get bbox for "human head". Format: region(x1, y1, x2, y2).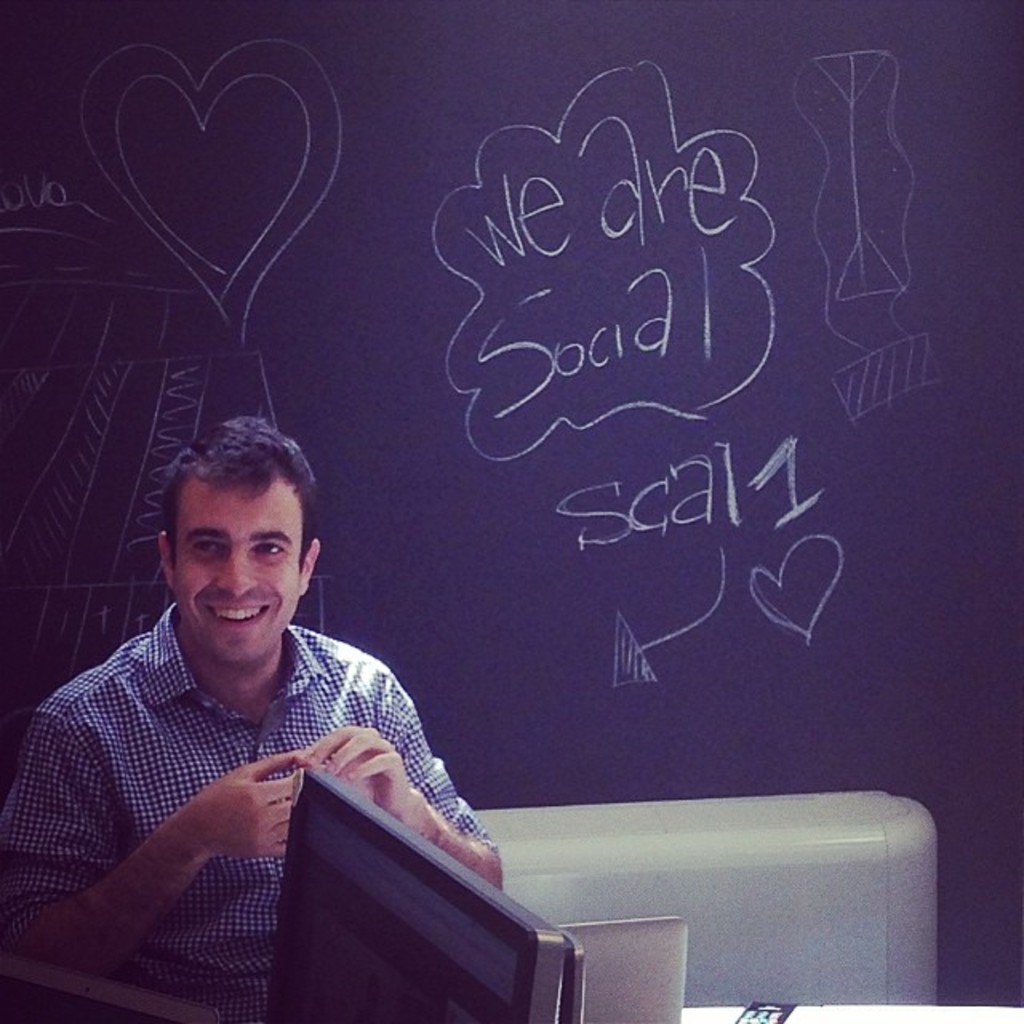
region(160, 414, 322, 667).
